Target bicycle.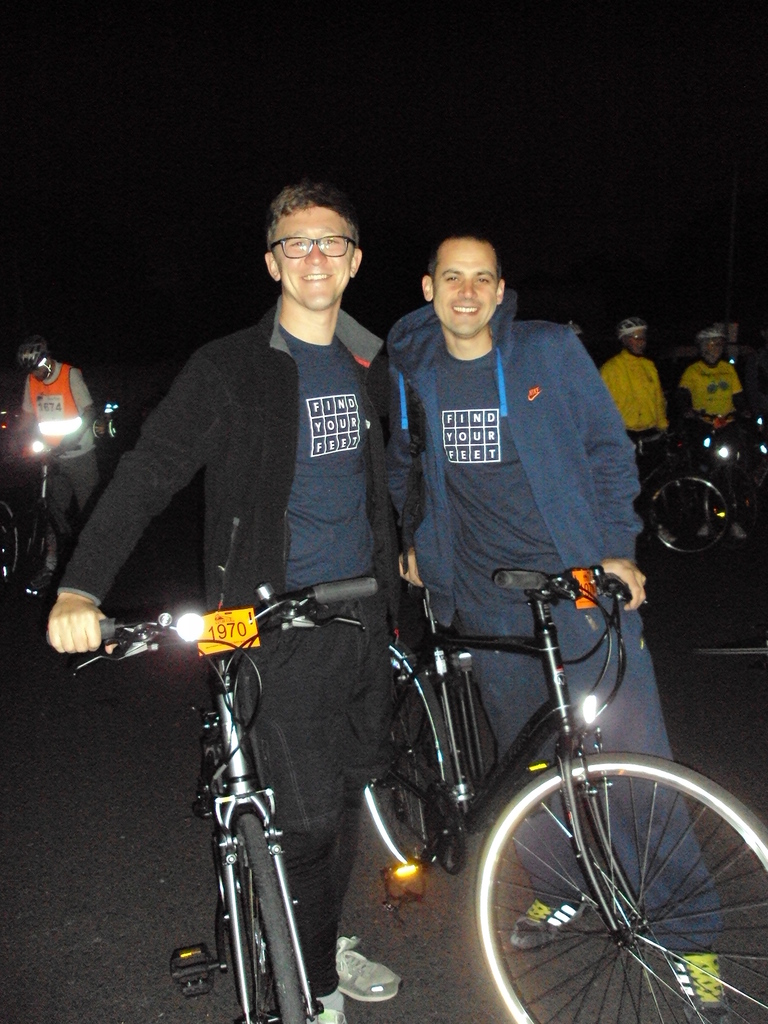
Target region: (left=630, top=413, right=728, bottom=554).
